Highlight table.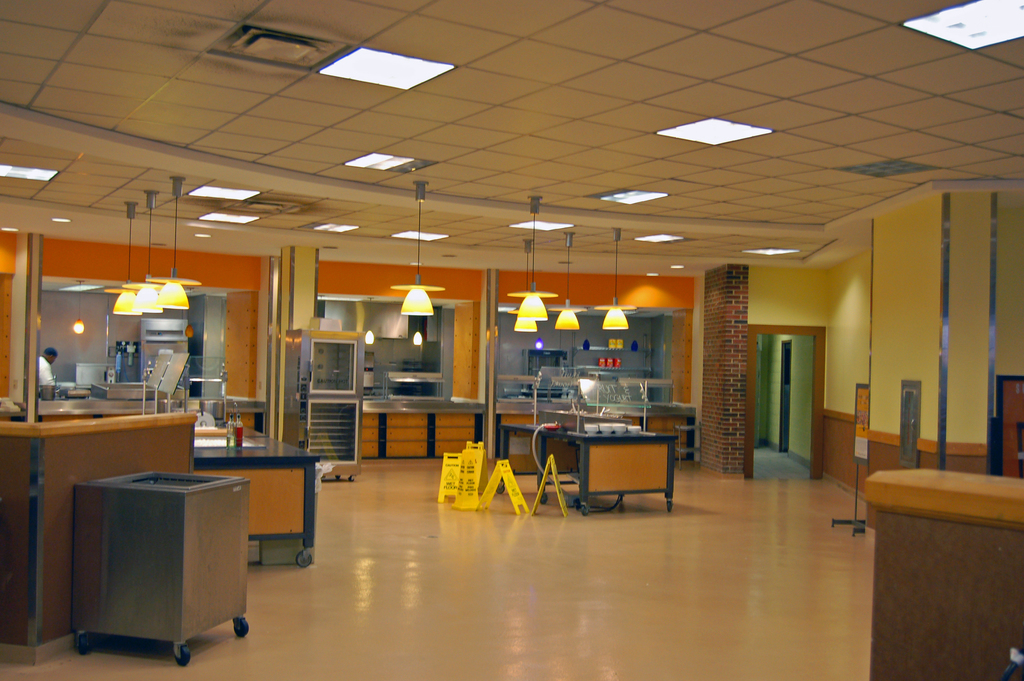
Highlighted region: bbox(501, 407, 680, 516).
